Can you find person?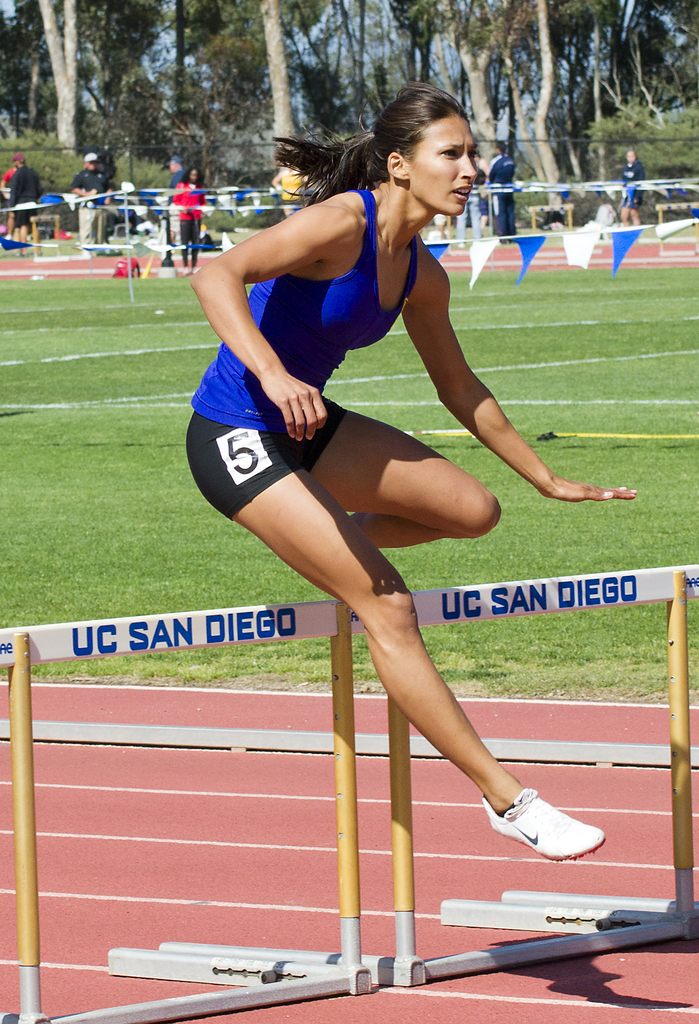
Yes, bounding box: [x1=619, y1=150, x2=652, y2=227].
